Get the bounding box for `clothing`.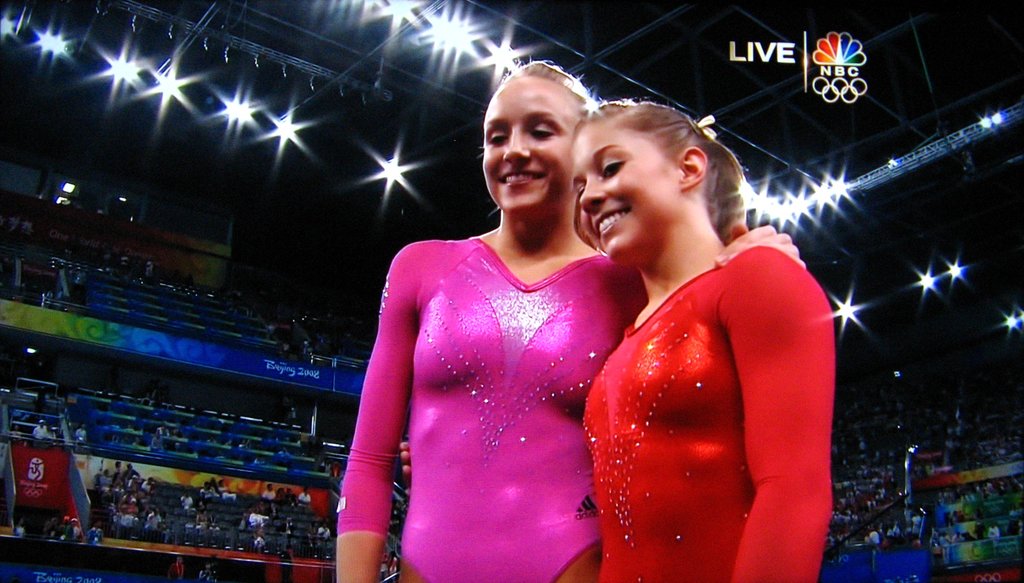
359,221,616,557.
